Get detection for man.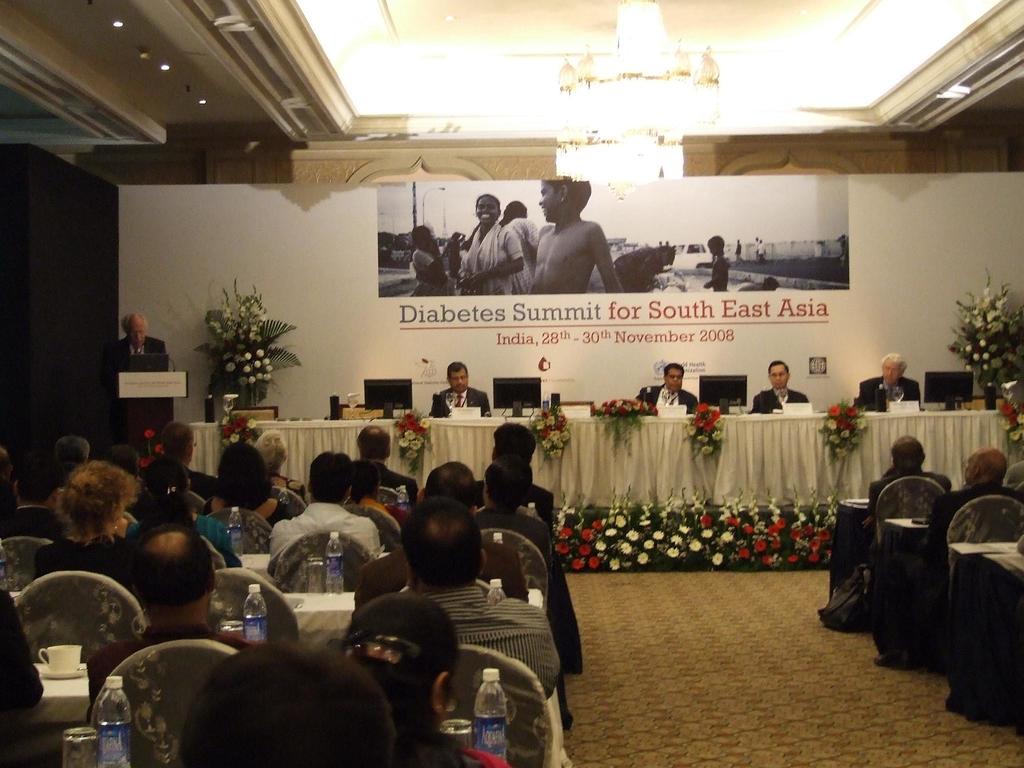
Detection: 429, 362, 493, 417.
